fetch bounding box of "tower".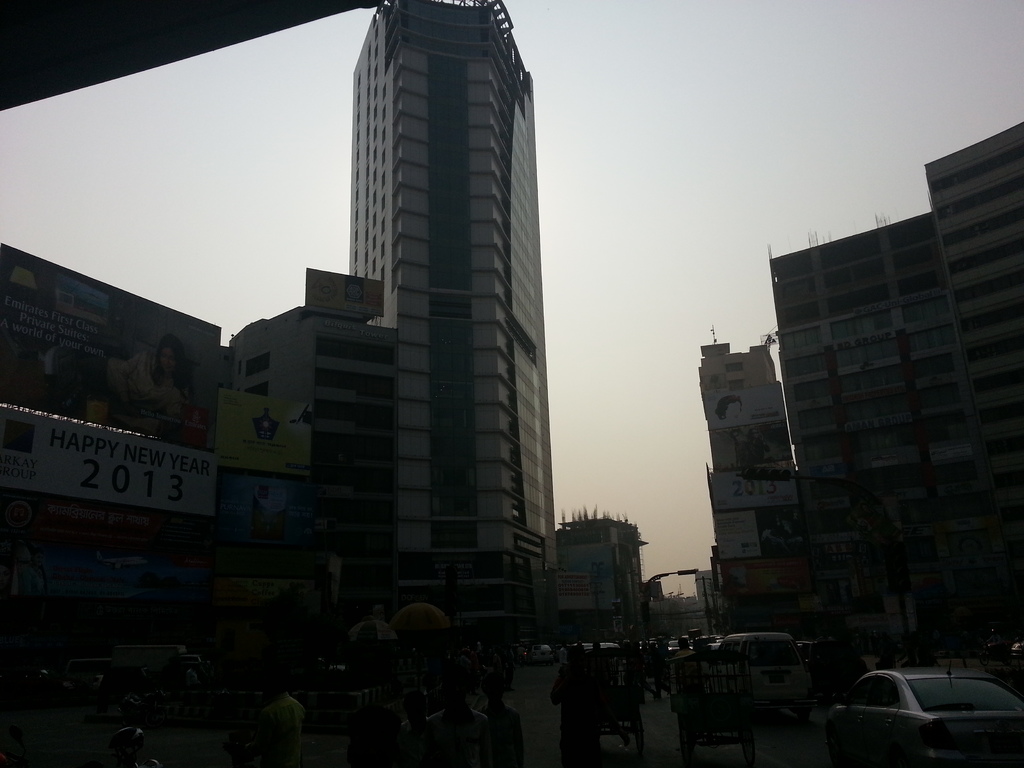
Bbox: x1=348 y1=0 x2=546 y2=580.
